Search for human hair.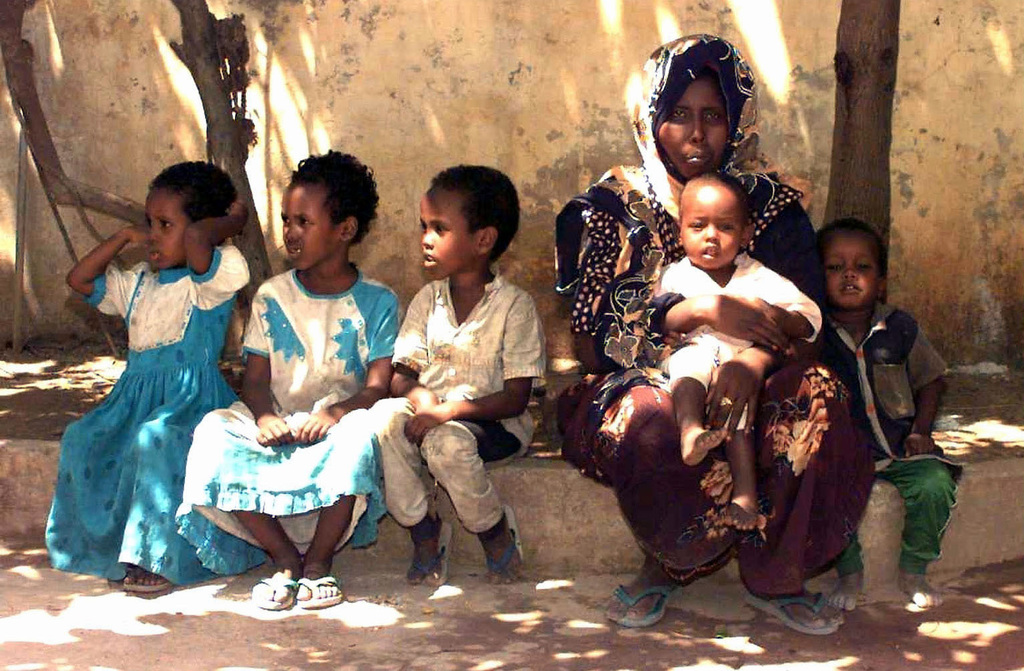
Found at rect(410, 152, 514, 272).
